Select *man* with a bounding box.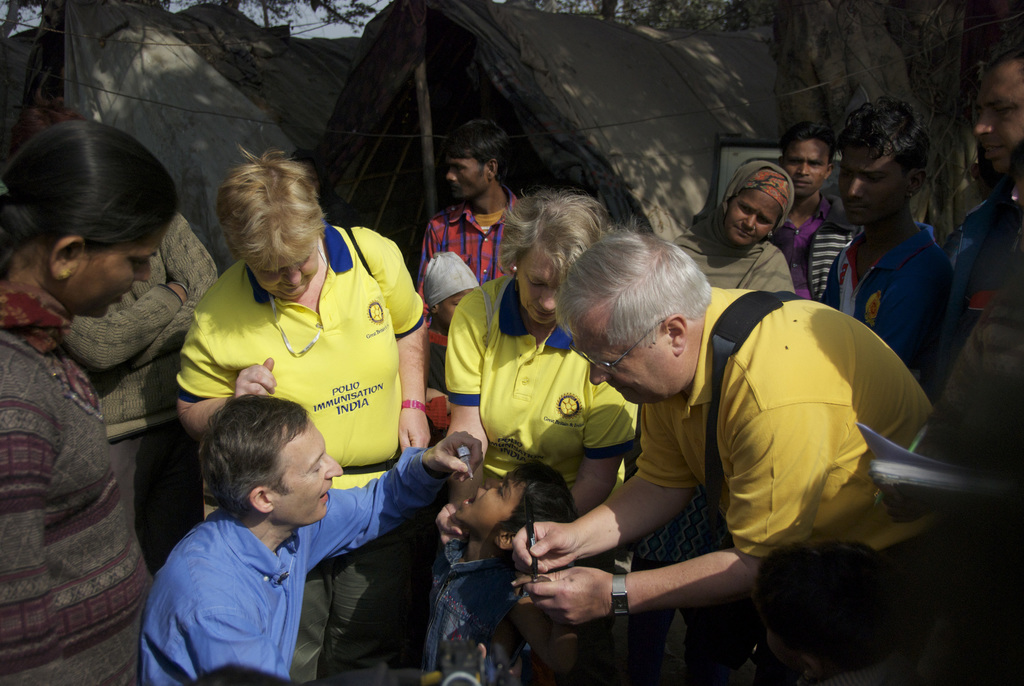
bbox=(410, 115, 531, 309).
